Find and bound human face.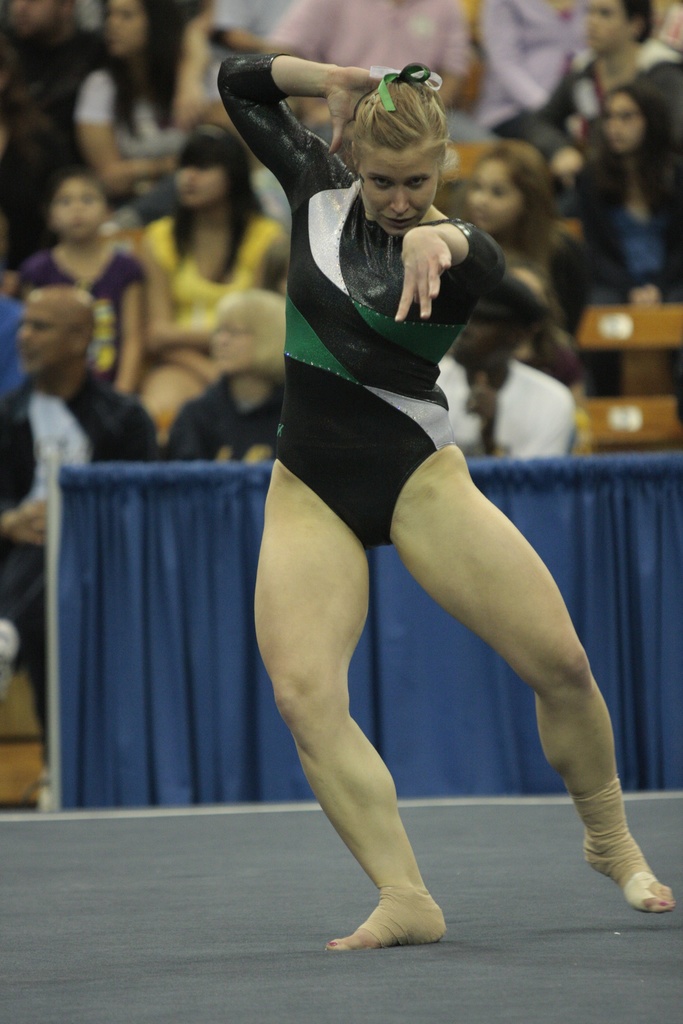
Bound: 358,154,439,233.
